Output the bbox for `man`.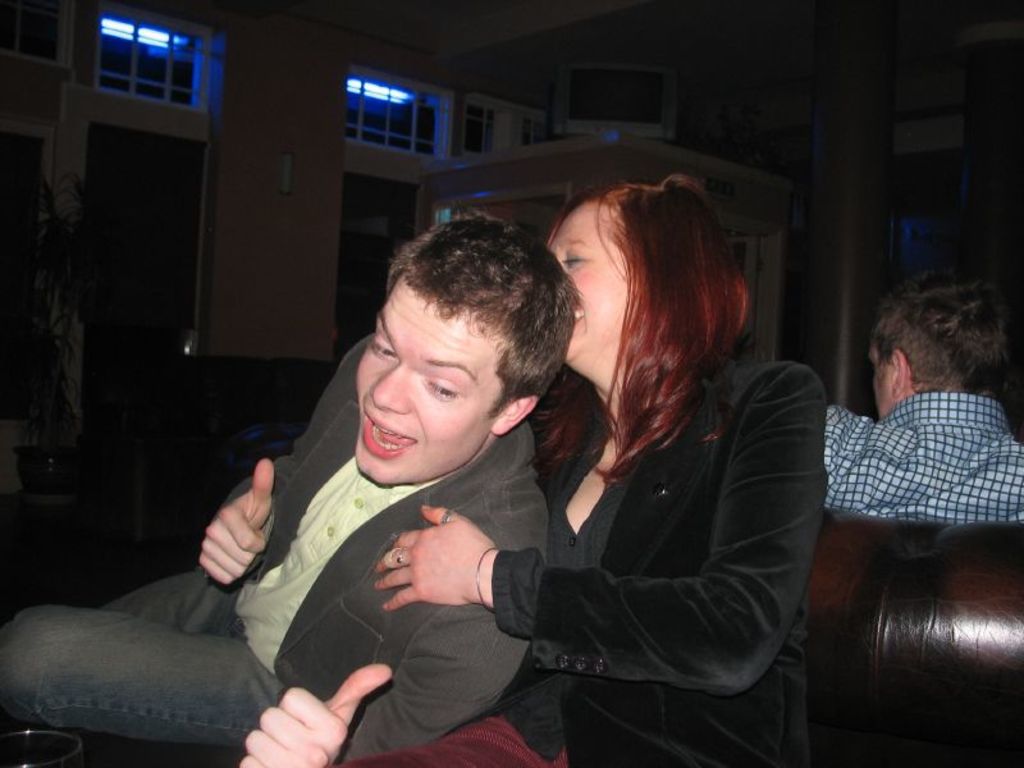
[822, 279, 1023, 531].
